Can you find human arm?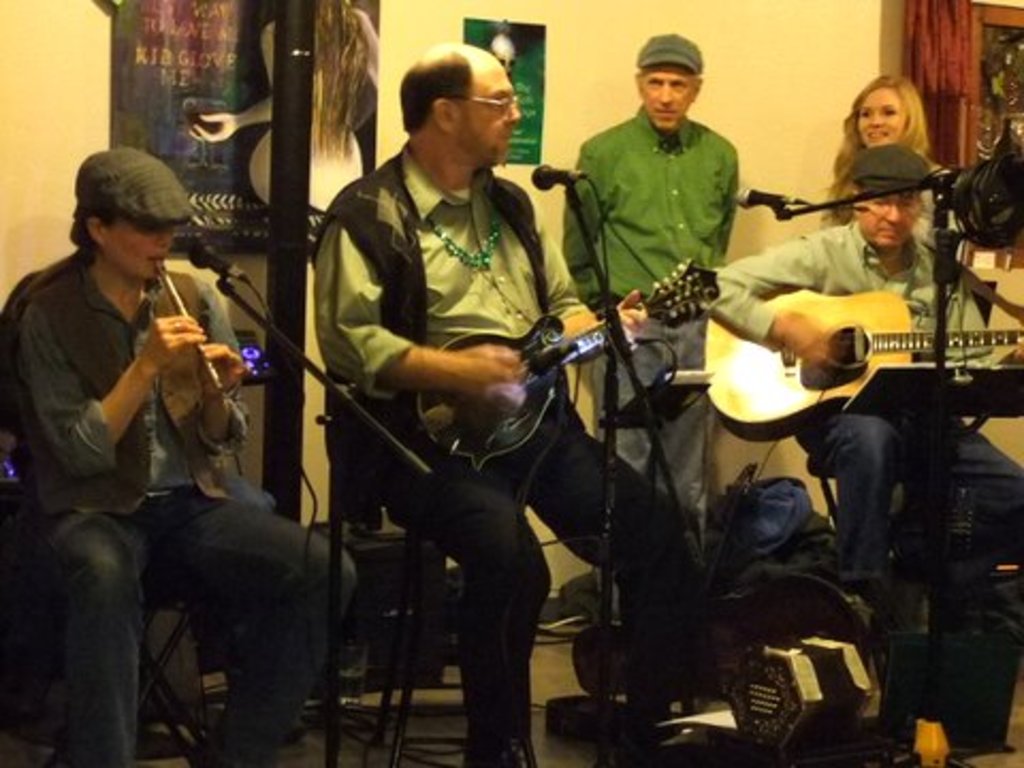
Yes, bounding box: box=[314, 220, 527, 403].
